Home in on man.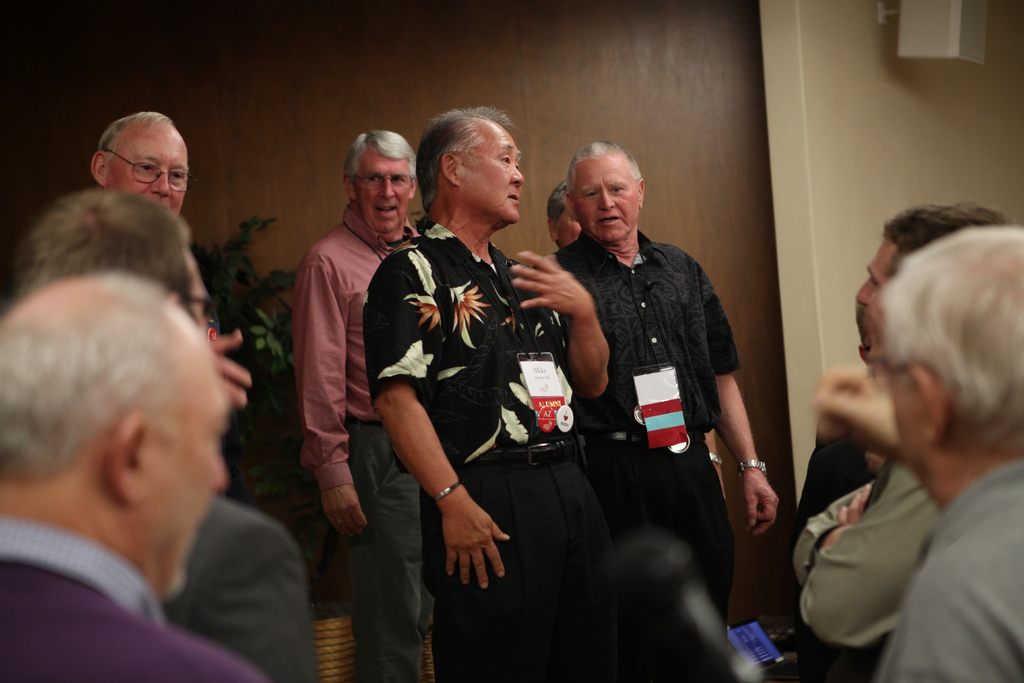
Homed in at box=[85, 104, 193, 210].
